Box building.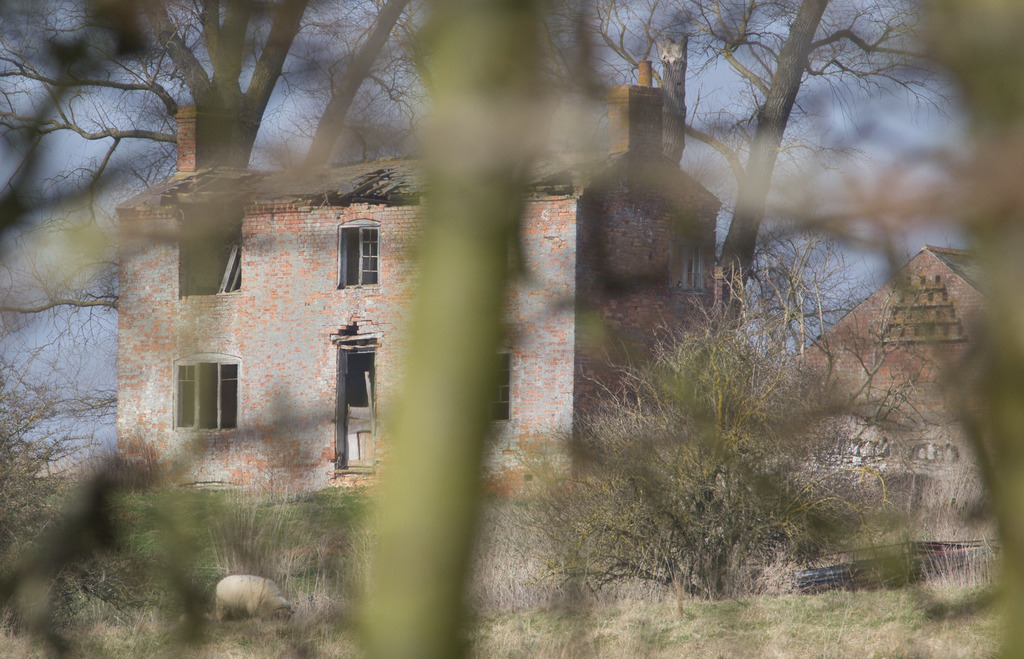
crop(111, 56, 728, 506).
